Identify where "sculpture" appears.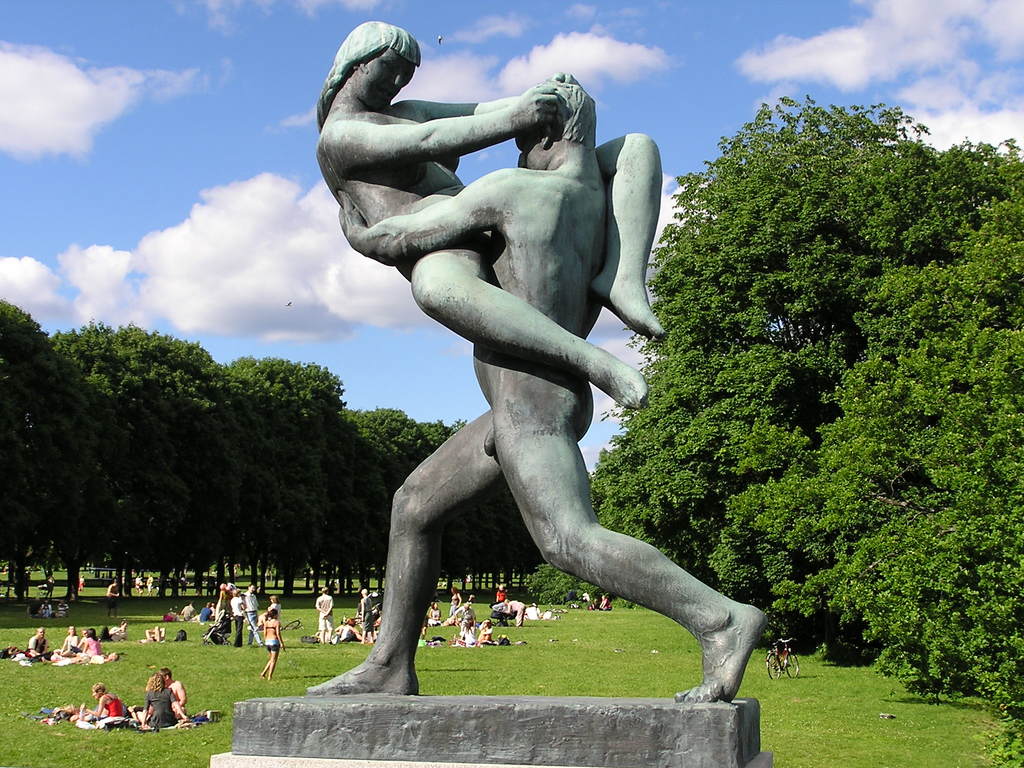
Appears at BBox(326, 35, 782, 727).
